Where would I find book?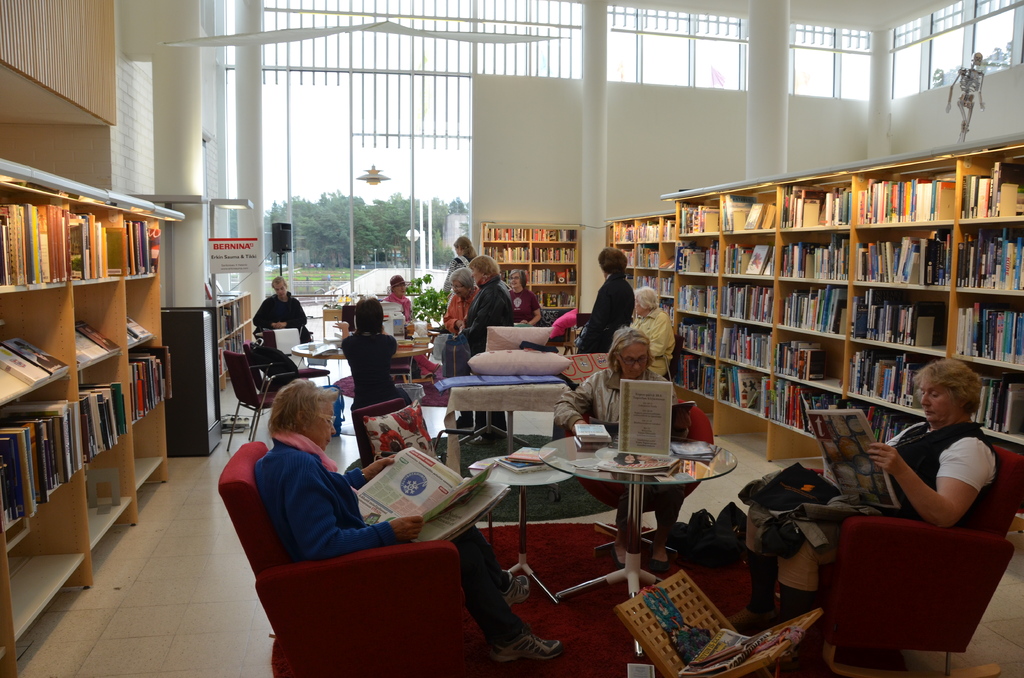
At x1=671 y1=442 x2=719 y2=456.
